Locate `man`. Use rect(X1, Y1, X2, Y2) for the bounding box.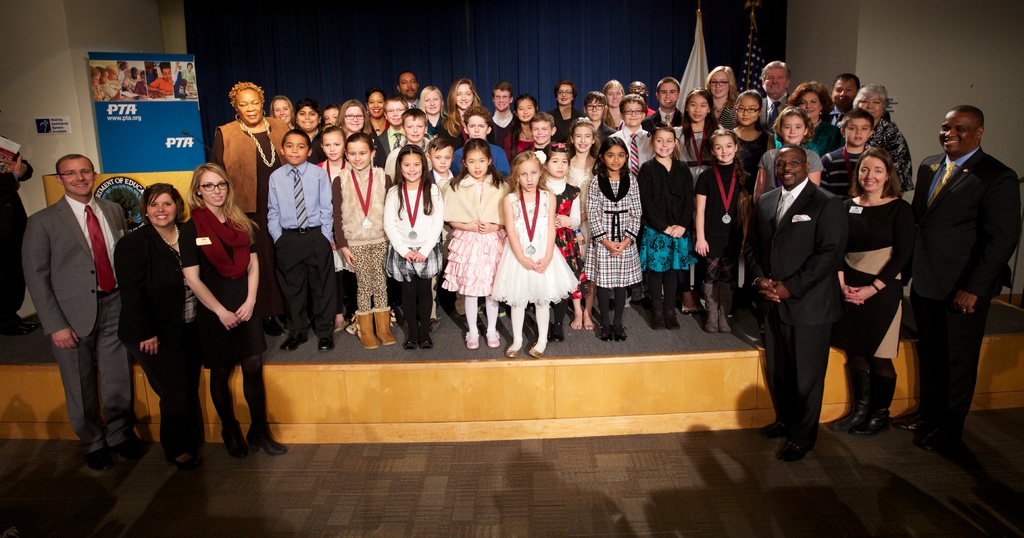
rect(829, 71, 865, 125).
